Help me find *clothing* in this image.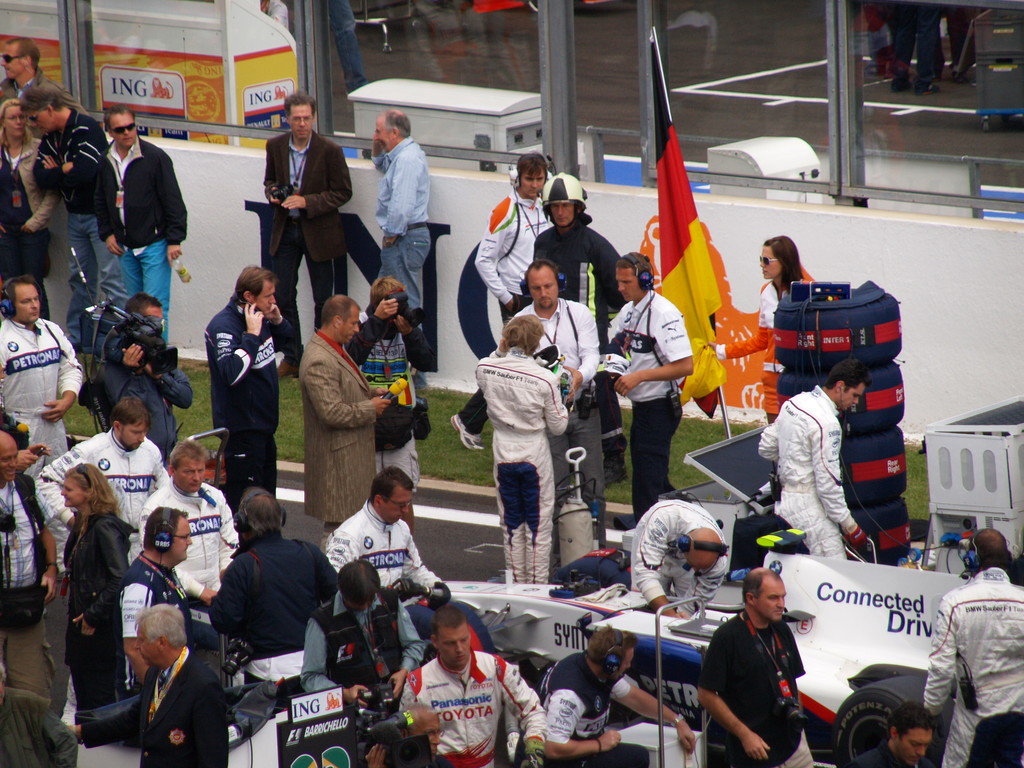
Found it: [81, 339, 190, 460].
